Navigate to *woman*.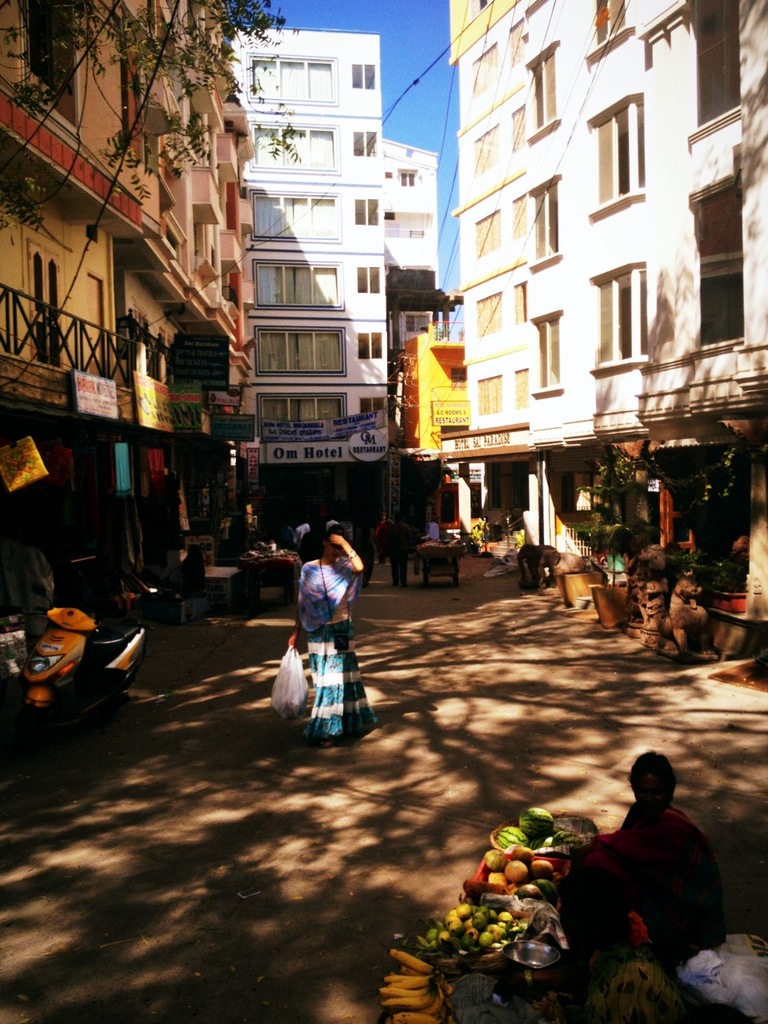
Navigation target: 283 502 378 747.
